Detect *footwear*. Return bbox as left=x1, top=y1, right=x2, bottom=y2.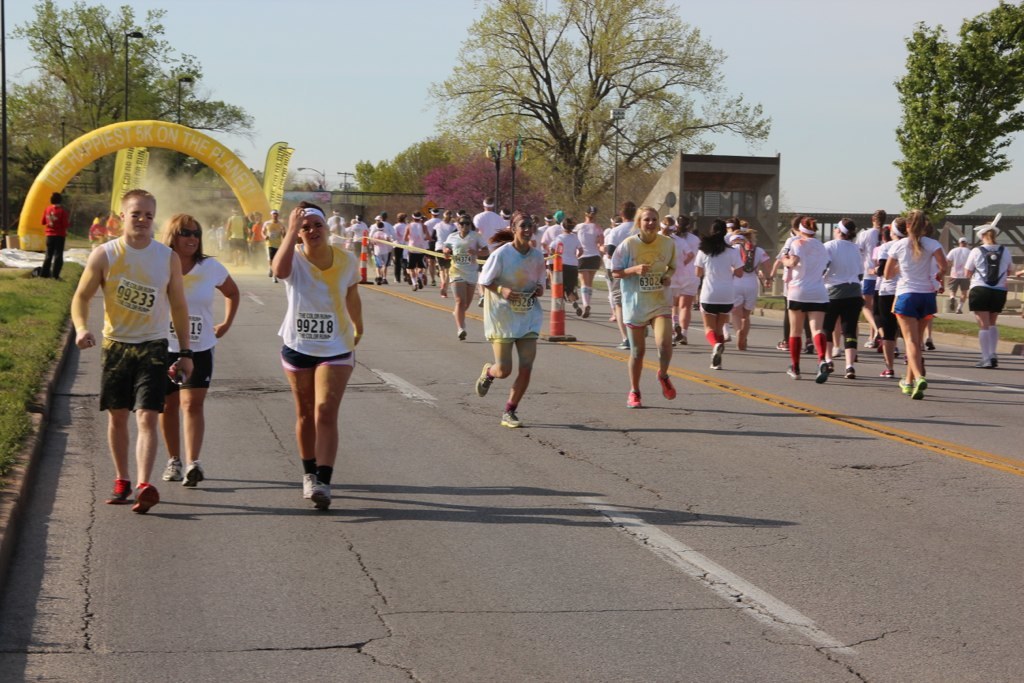
left=776, top=341, right=790, bottom=347.
